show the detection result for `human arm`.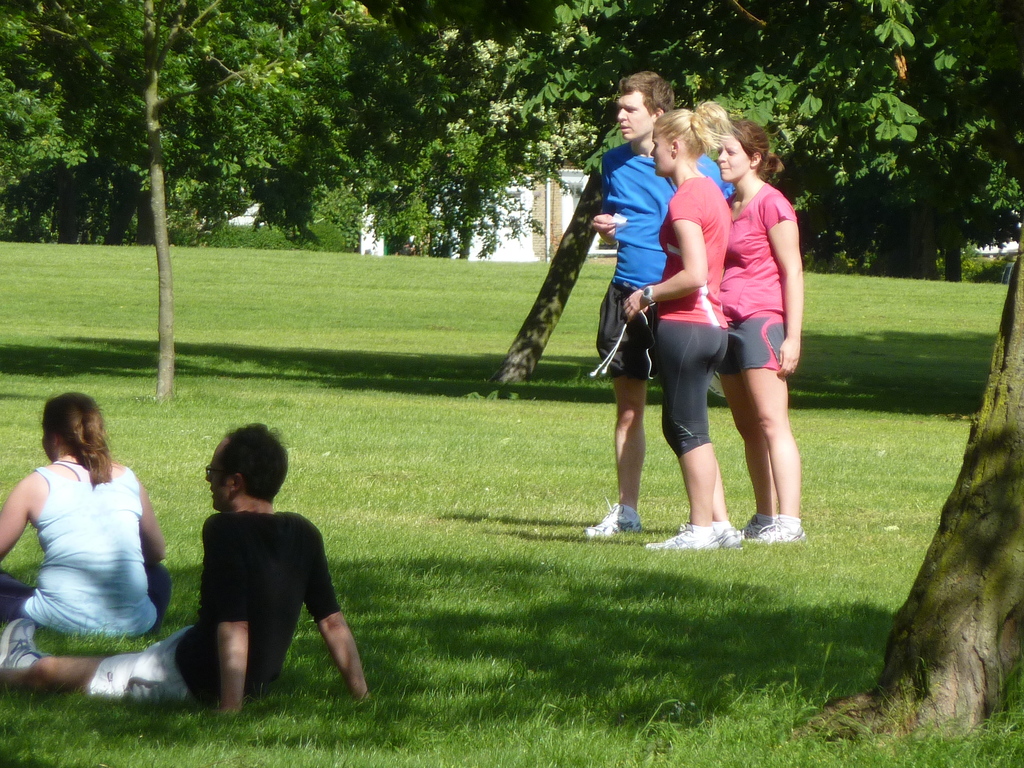
BBox(211, 523, 257, 721).
